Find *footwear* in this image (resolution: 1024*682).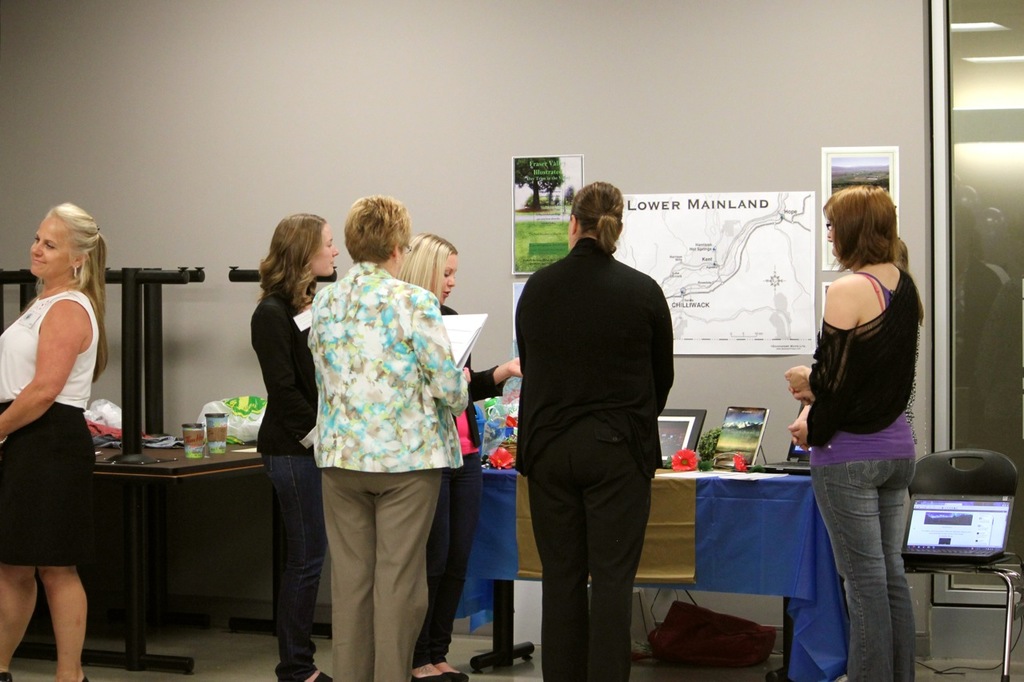
x1=412, y1=673, x2=447, y2=680.
